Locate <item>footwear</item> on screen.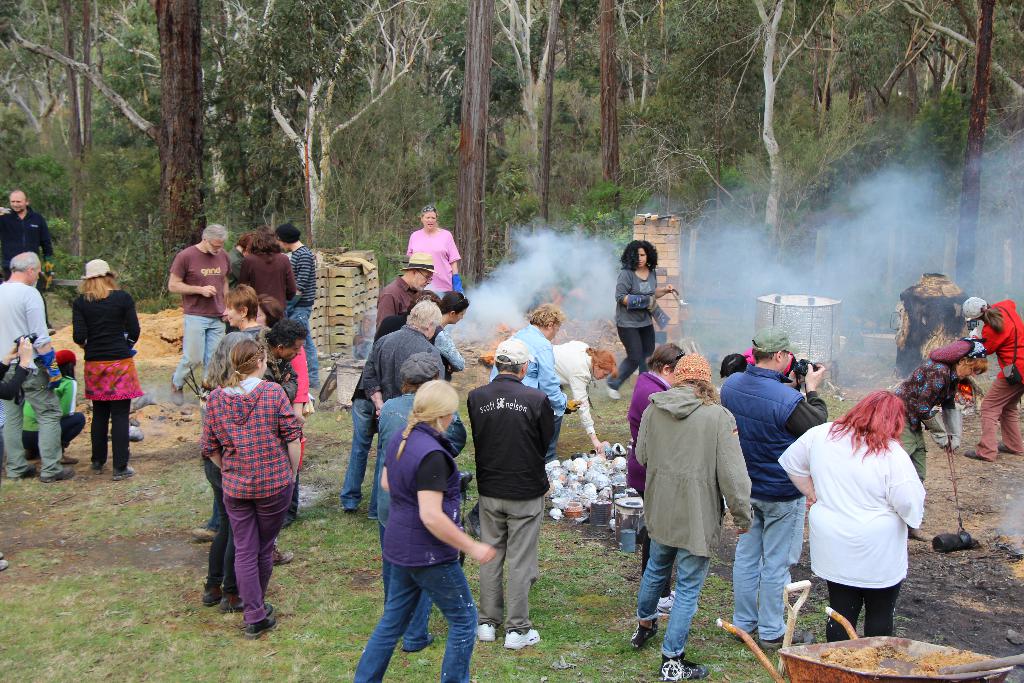
On screen at [734,627,758,647].
